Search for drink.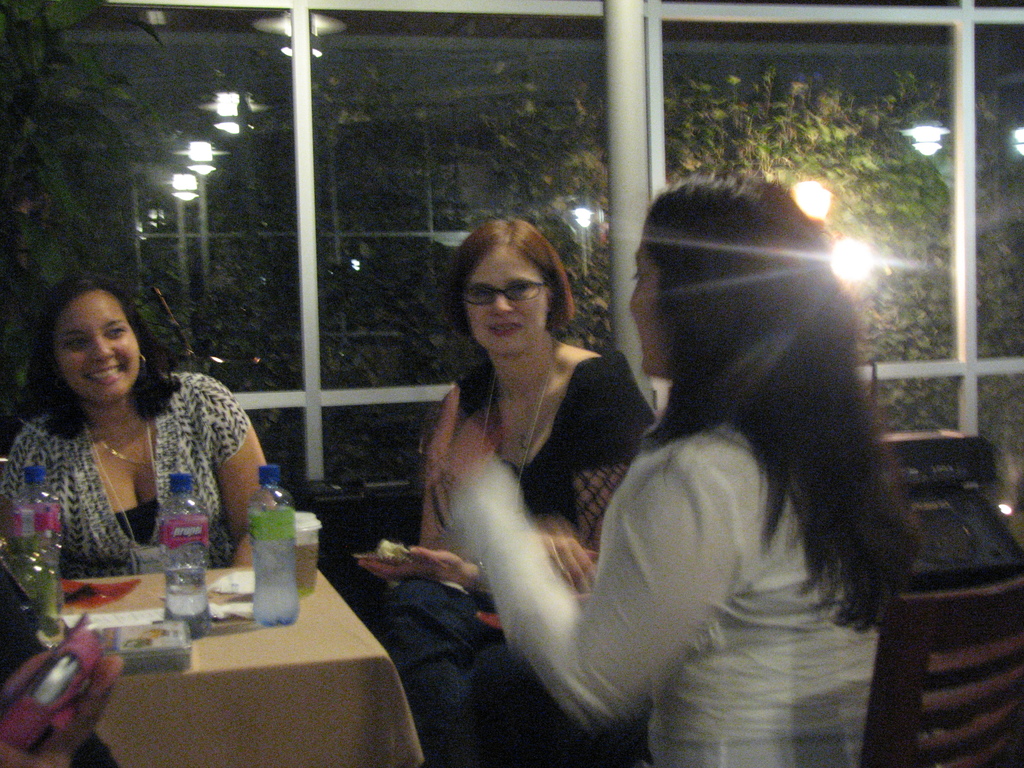
Found at bbox(163, 568, 214, 639).
